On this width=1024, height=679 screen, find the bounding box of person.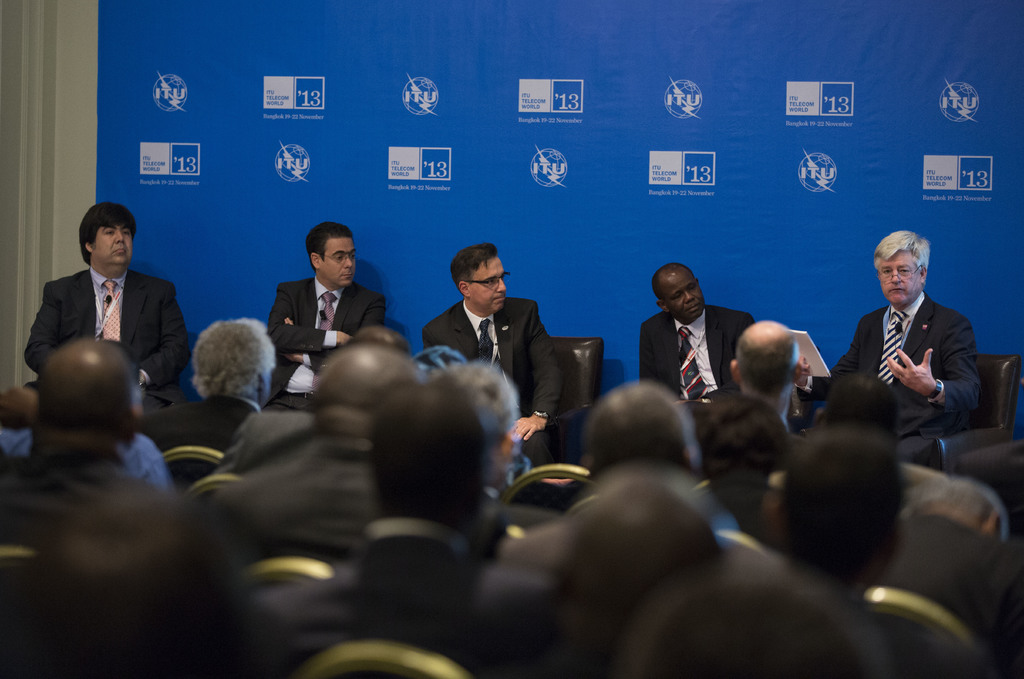
Bounding box: detection(850, 216, 988, 455).
